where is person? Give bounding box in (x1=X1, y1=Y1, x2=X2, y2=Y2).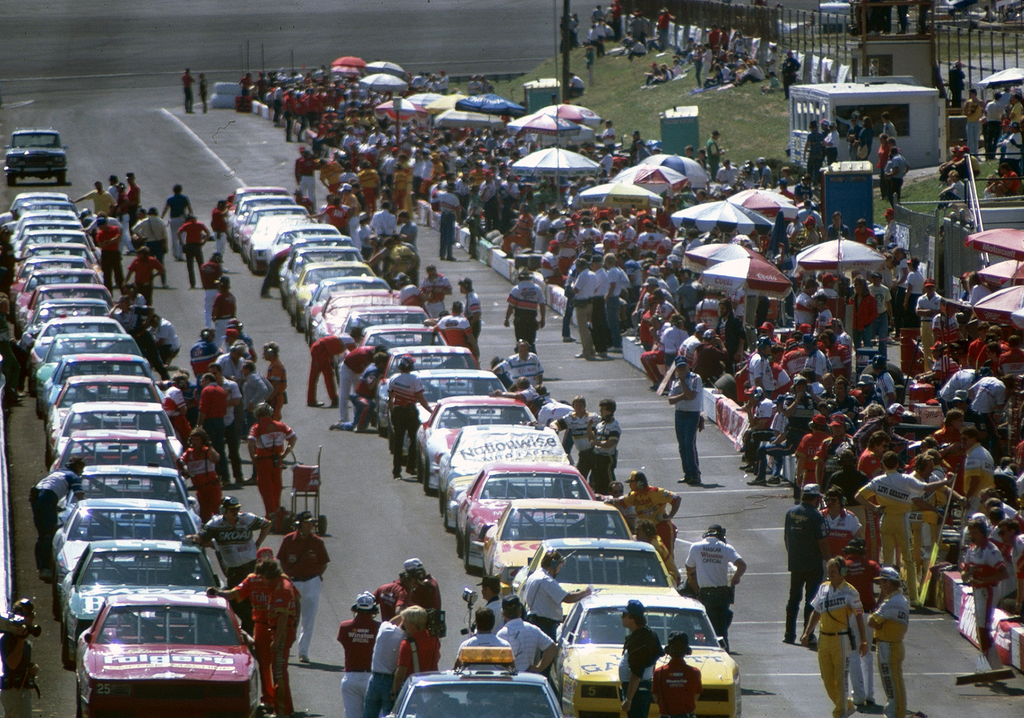
(x1=0, y1=597, x2=36, y2=717).
